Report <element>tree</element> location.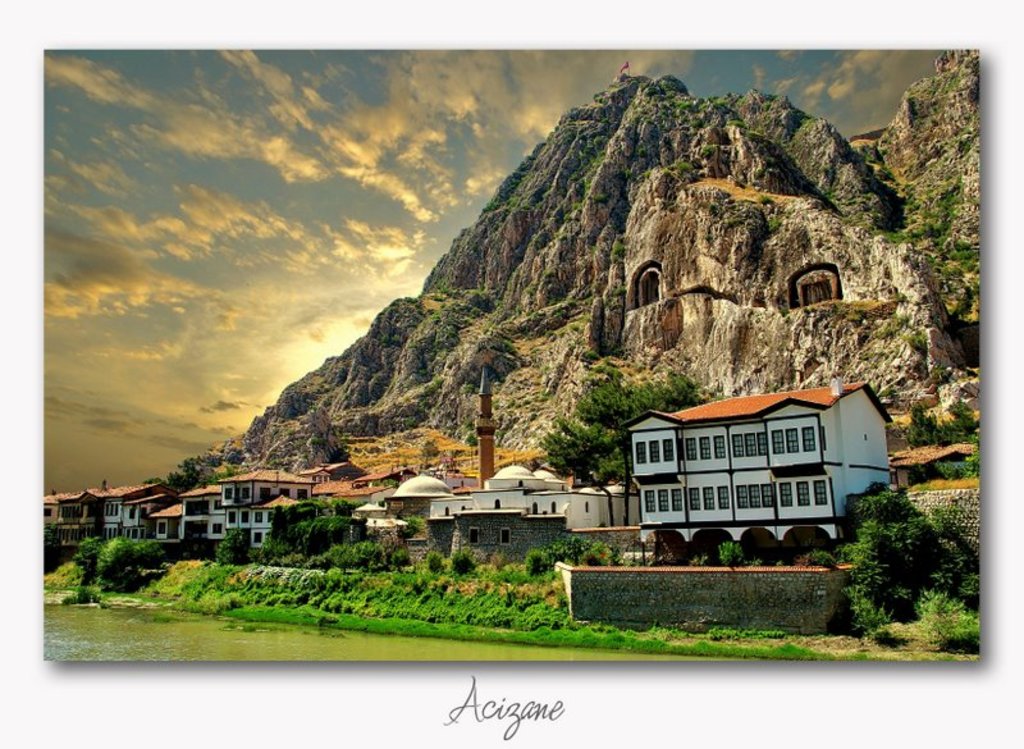
Report: <region>942, 394, 972, 451</region>.
